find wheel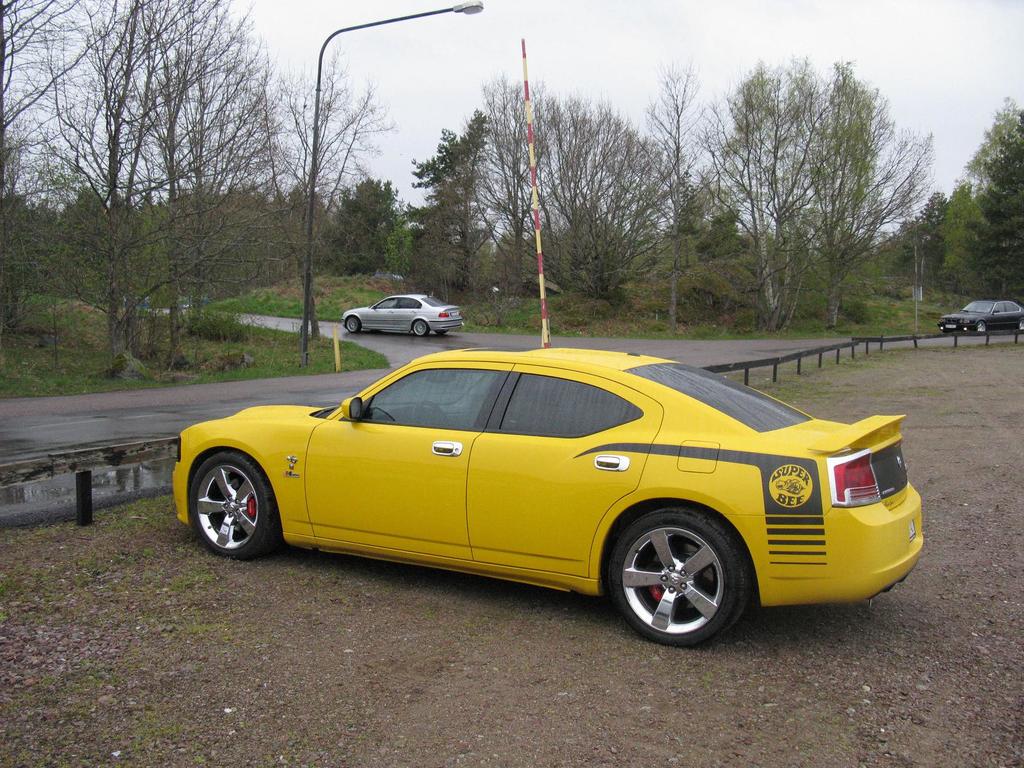
[1017, 319, 1023, 332]
